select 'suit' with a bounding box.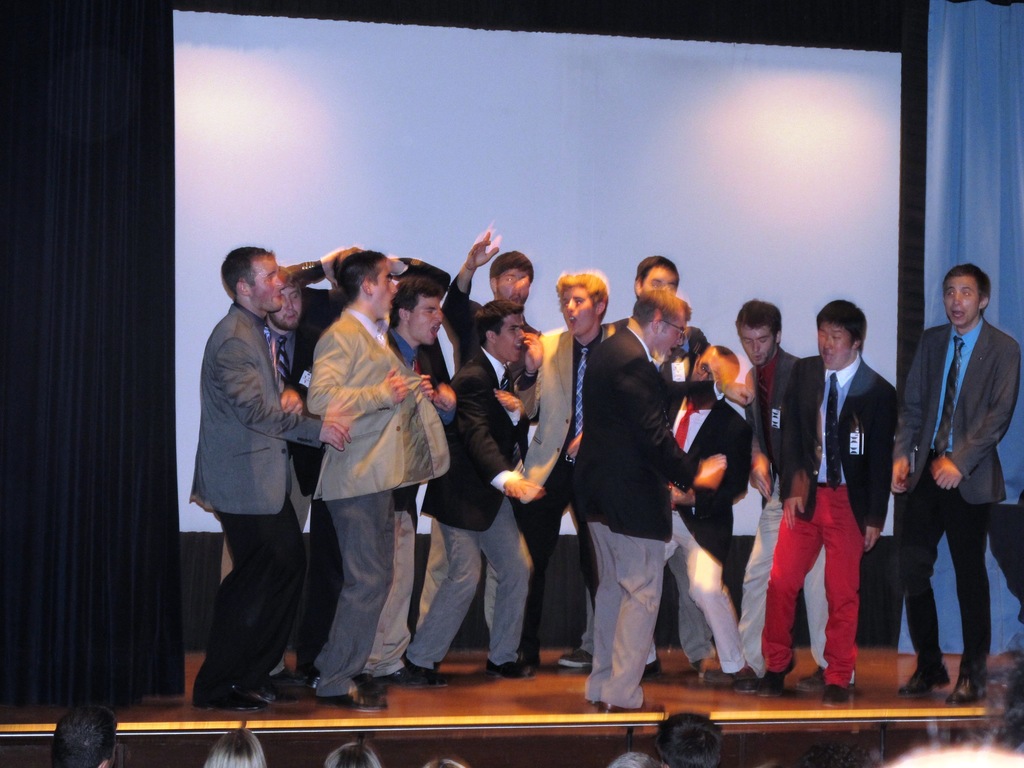
box=[508, 318, 611, 662].
